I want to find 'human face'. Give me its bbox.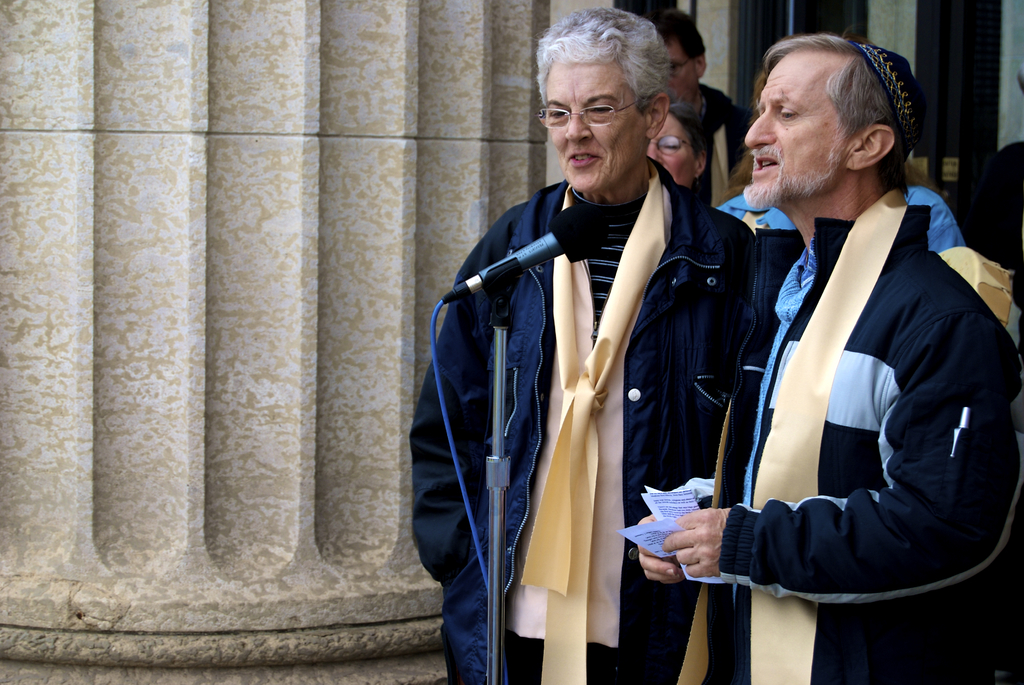
(664,40,699,108).
